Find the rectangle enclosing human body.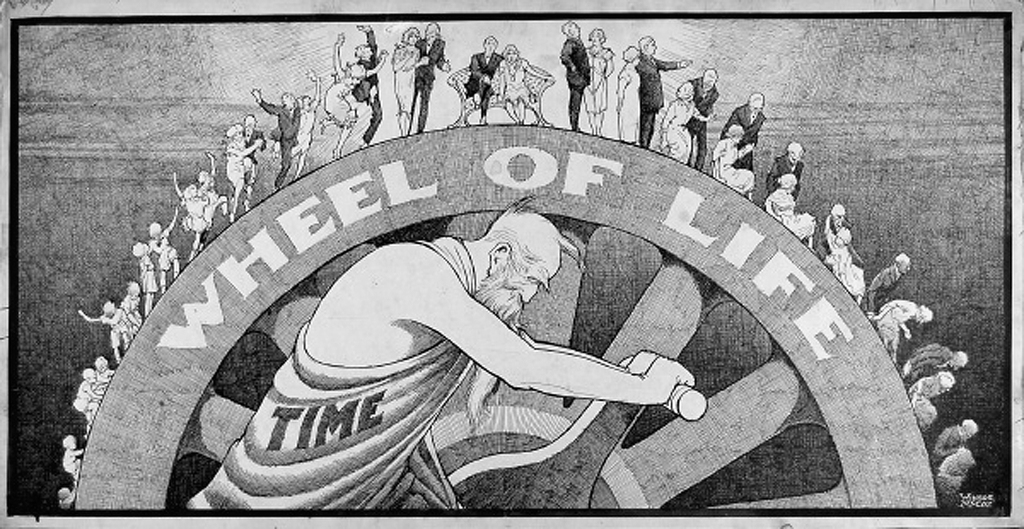
(156, 164, 209, 260).
